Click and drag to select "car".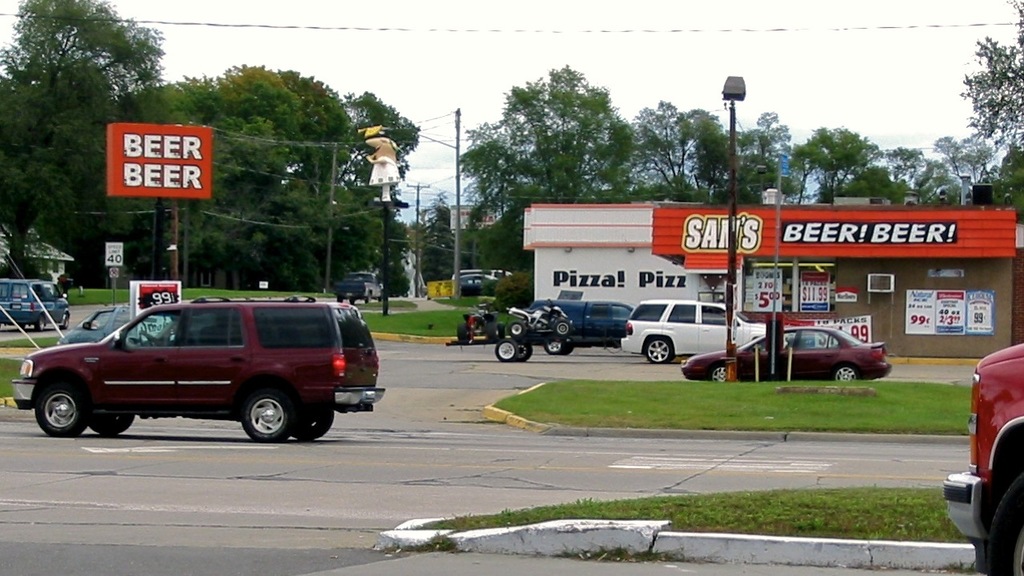
Selection: BBox(460, 272, 503, 295).
